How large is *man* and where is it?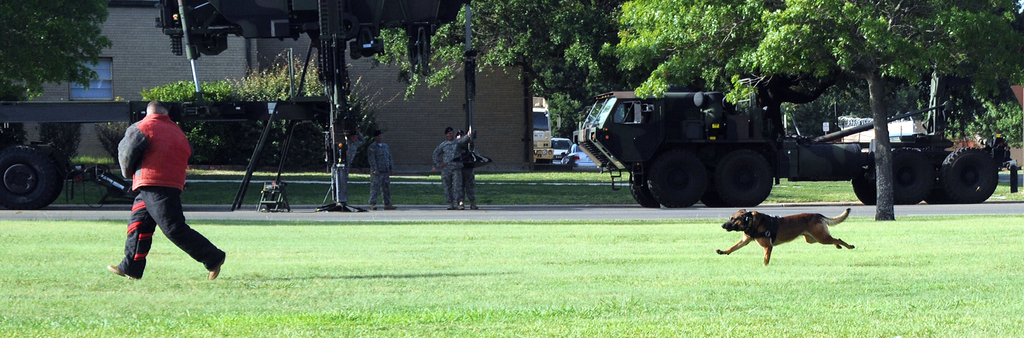
Bounding box: x1=459, y1=131, x2=476, y2=211.
